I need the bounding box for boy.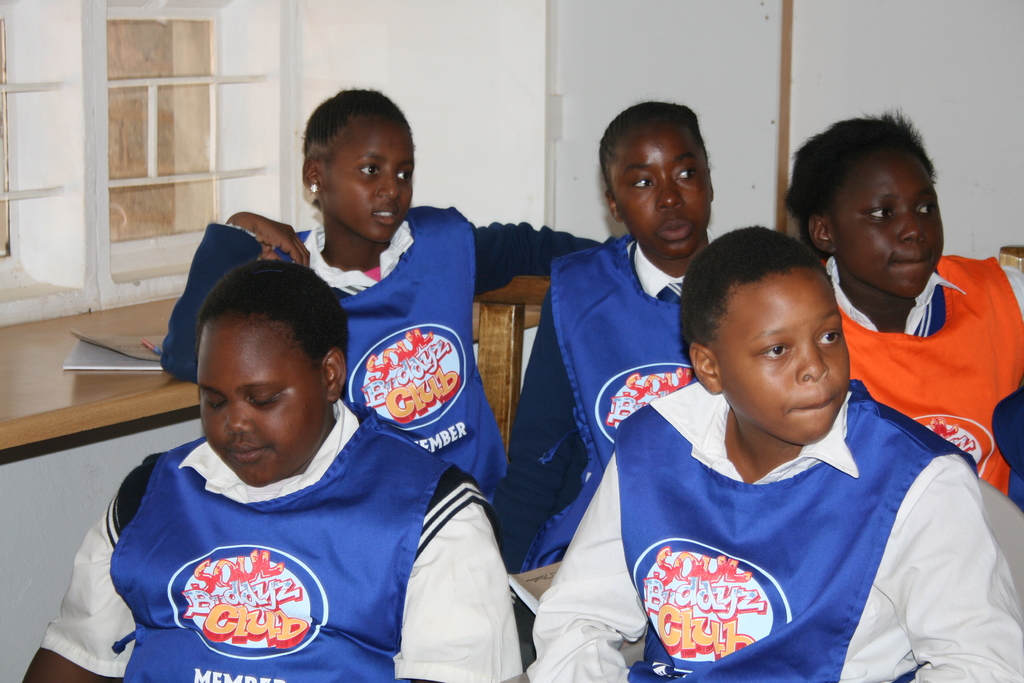
Here it is: bbox=(24, 260, 524, 682).
